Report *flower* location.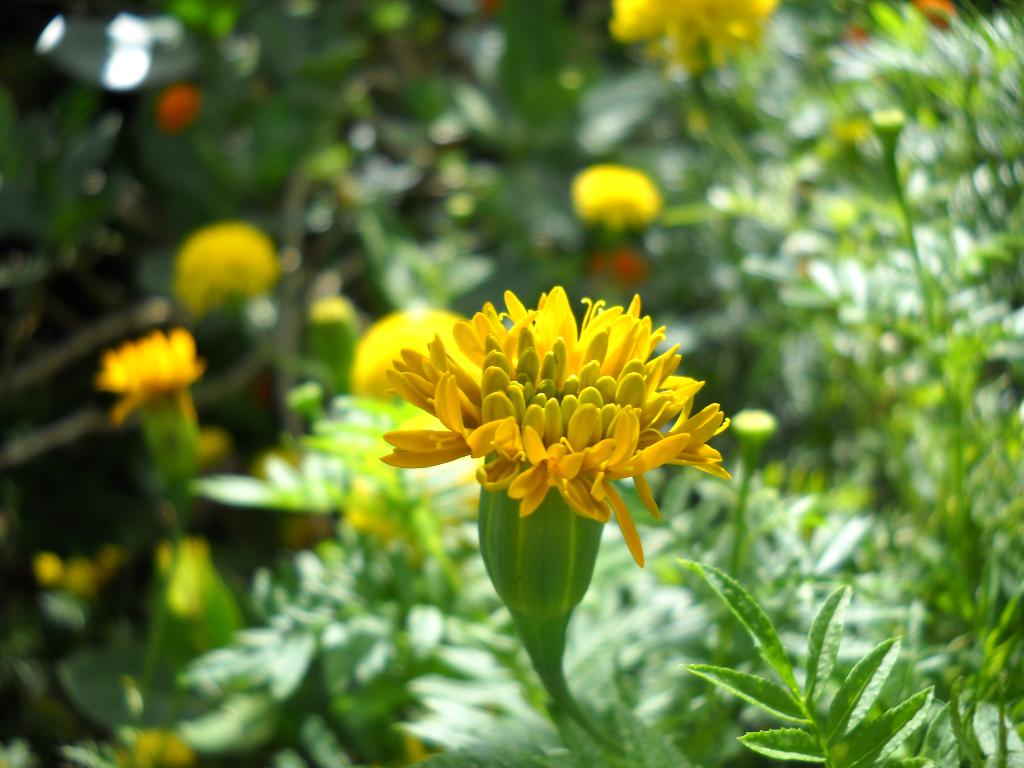
Report: [31,540,134,603].
